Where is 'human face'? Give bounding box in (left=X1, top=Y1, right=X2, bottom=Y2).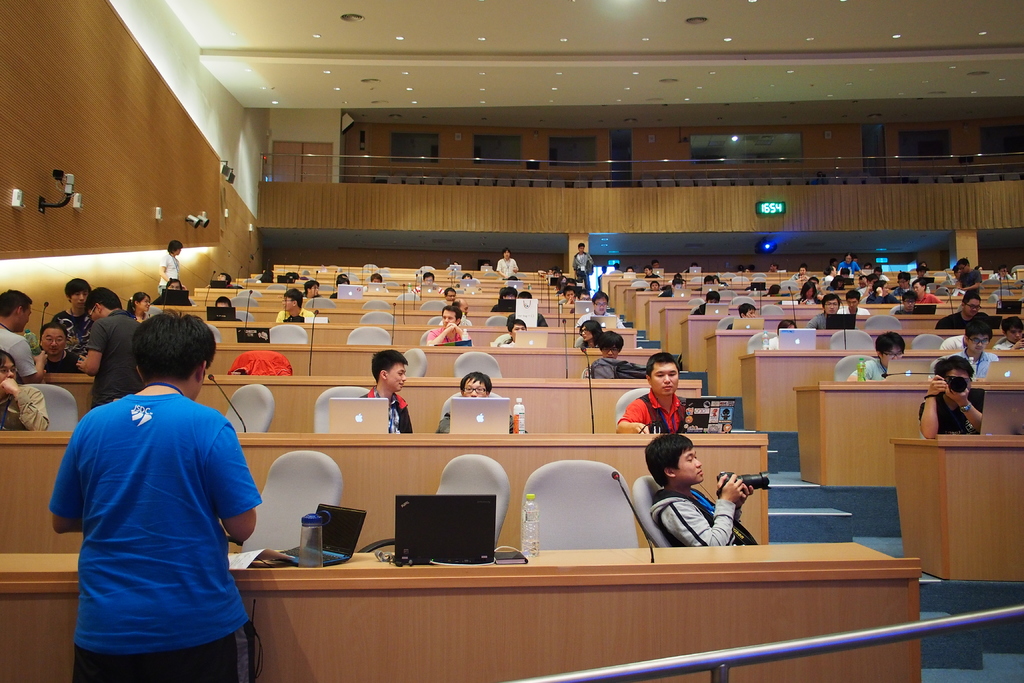
(left=170, top=282, right=180, bottom=290).
